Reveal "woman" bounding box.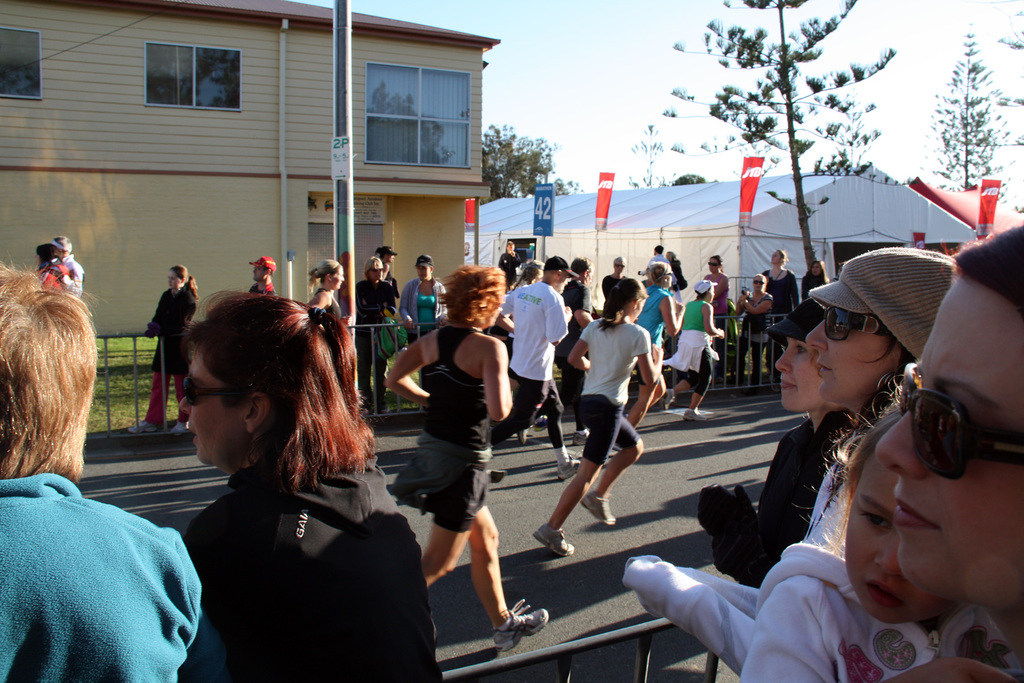
Revealed: bbox(701, 253, 727, 308).
